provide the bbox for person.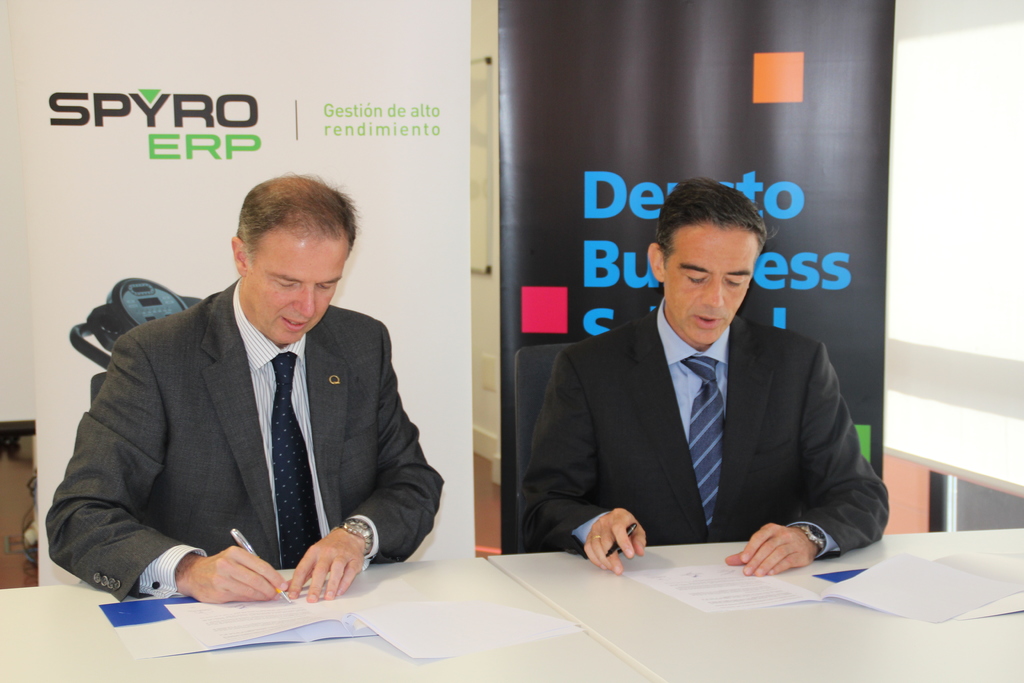
box=[34, 165, 451, 607].
